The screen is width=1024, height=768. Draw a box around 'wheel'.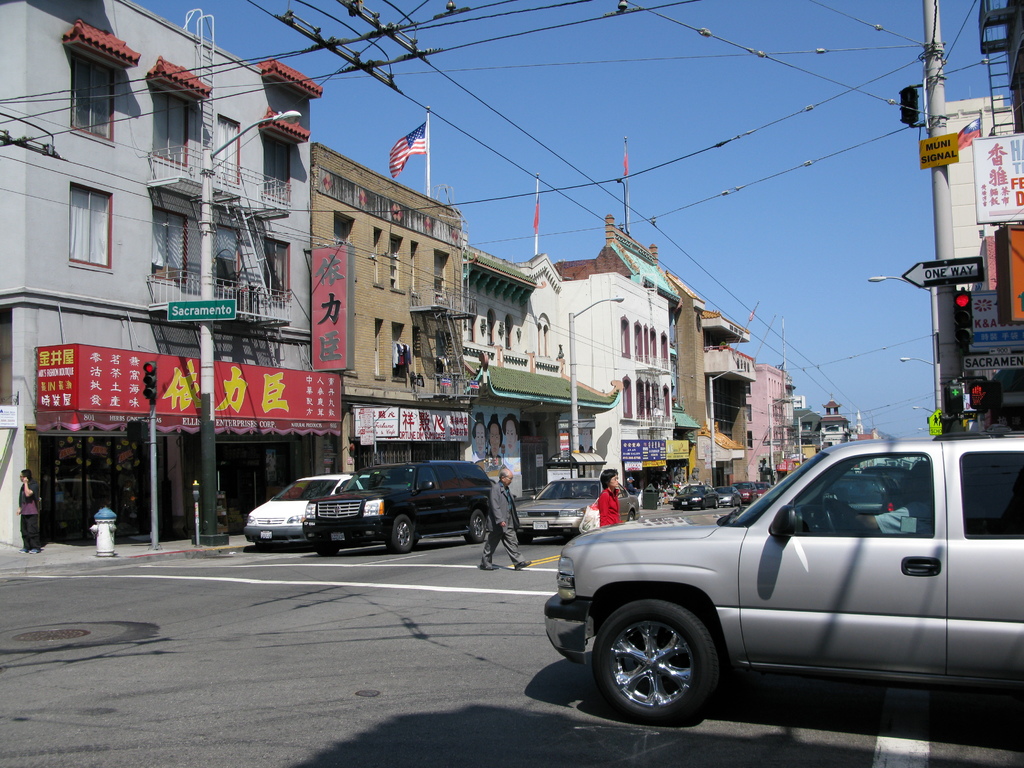
<box>317,544,344,556</box>.
